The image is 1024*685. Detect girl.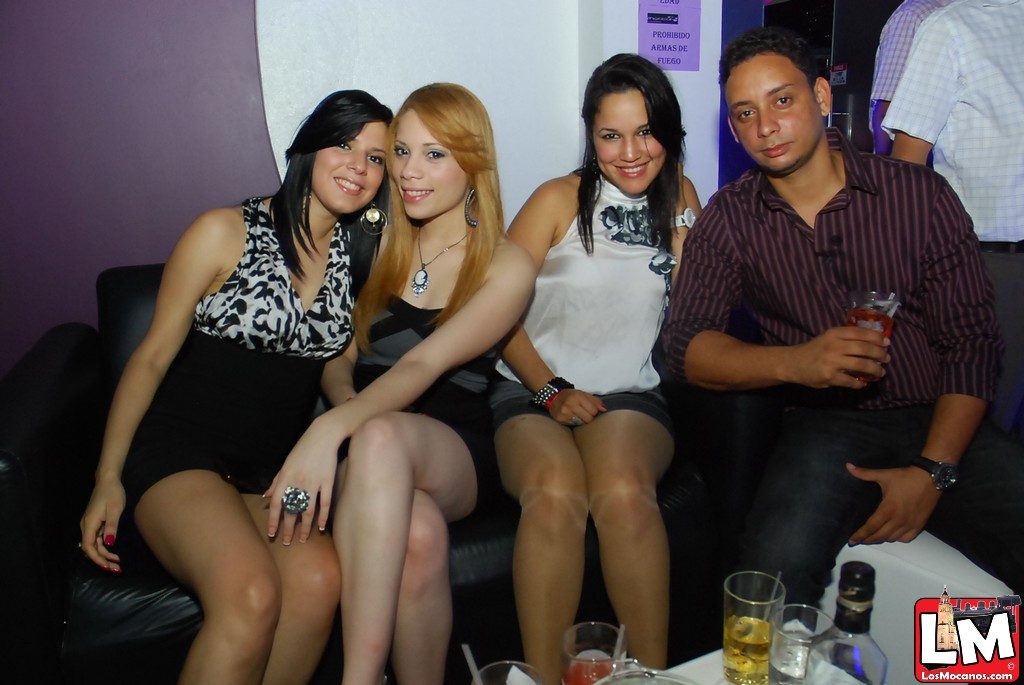
Detection: Rect(259, 81, 537, 684).
